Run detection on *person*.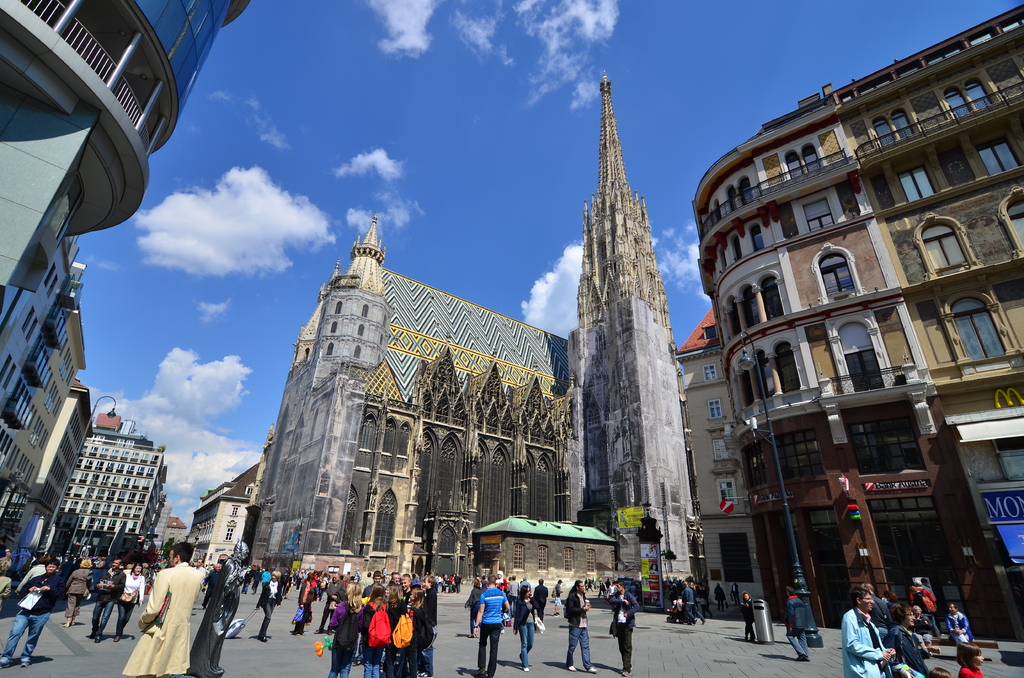
Result: (192,544,238,677).
